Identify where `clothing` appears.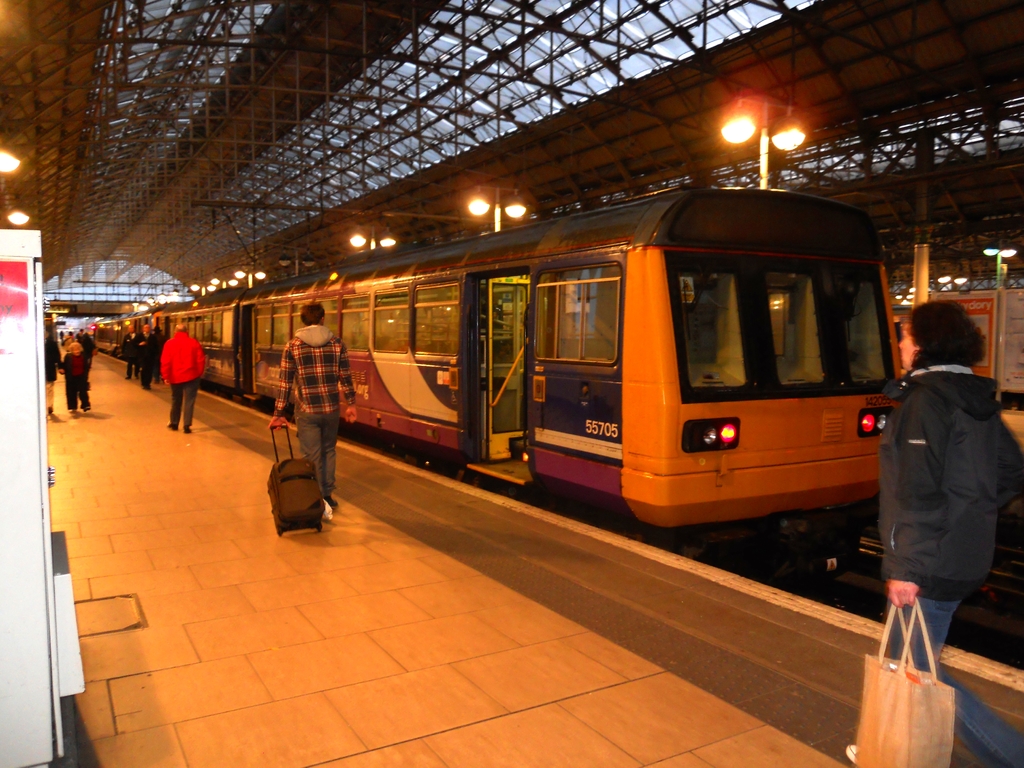
Appears at rect(123, 331, 140, 378).
